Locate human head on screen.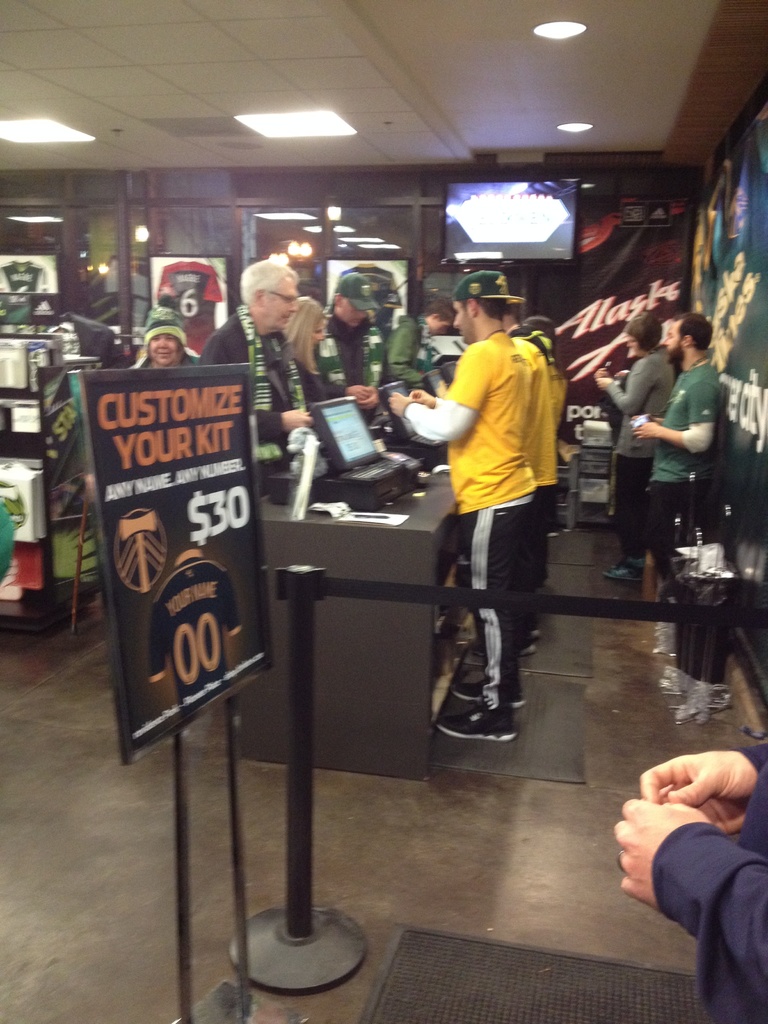
On screen at [452, 263, 501, 338].
